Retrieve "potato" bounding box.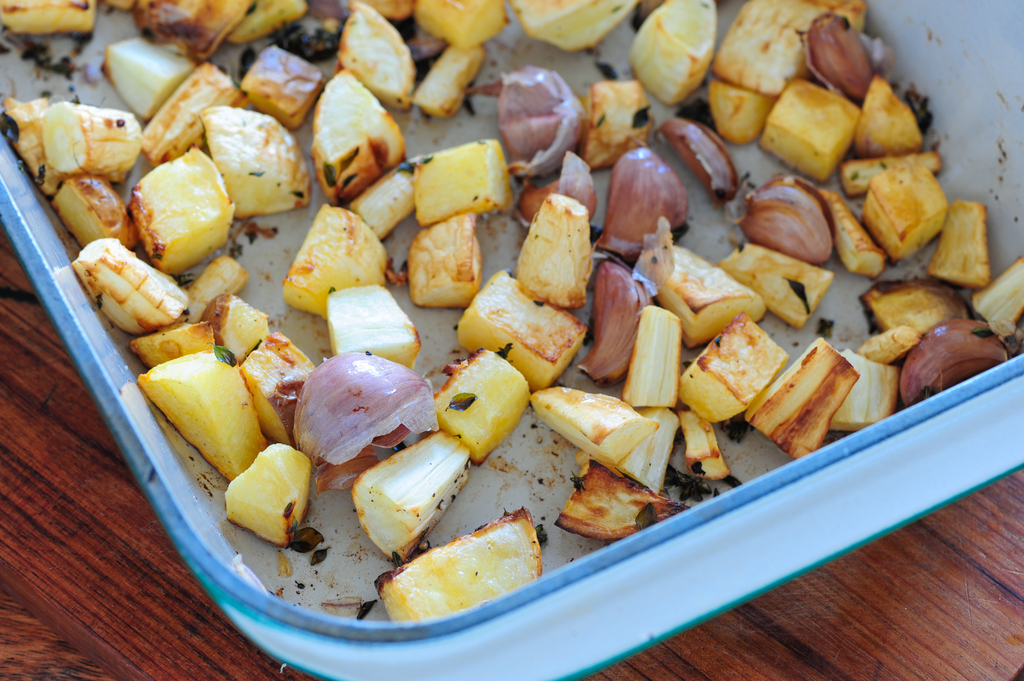
Bounding box: x1=374, y1=520, x2=552, y2=616.
